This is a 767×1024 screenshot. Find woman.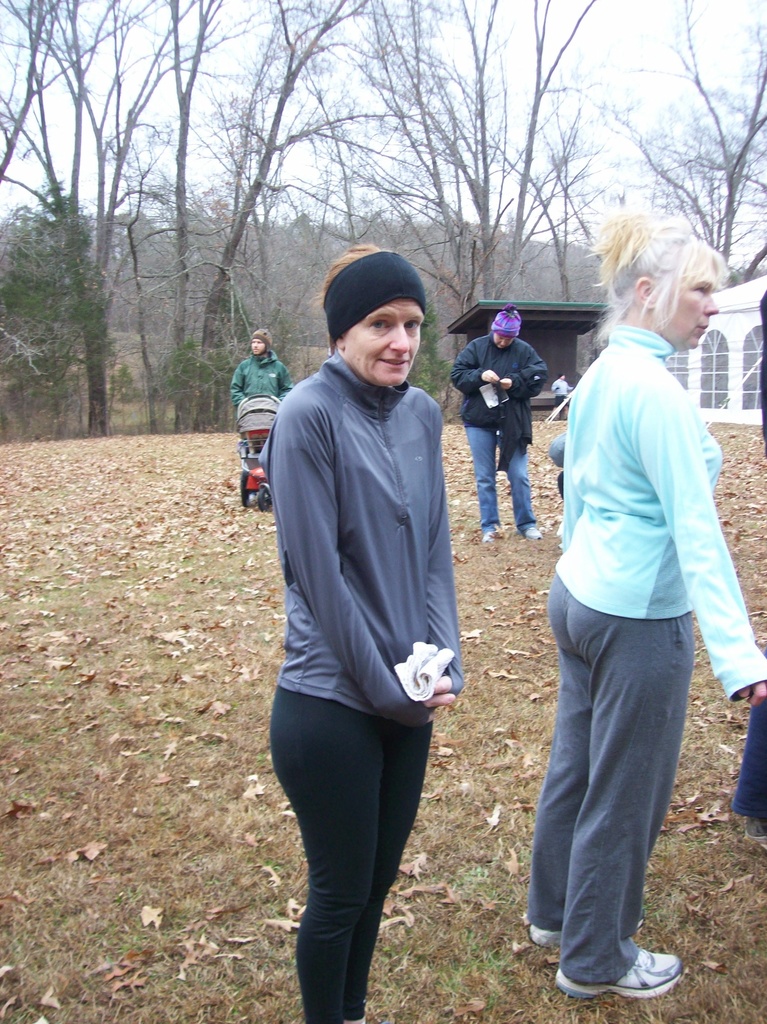
Bounding box: [259,237,488,1023].
